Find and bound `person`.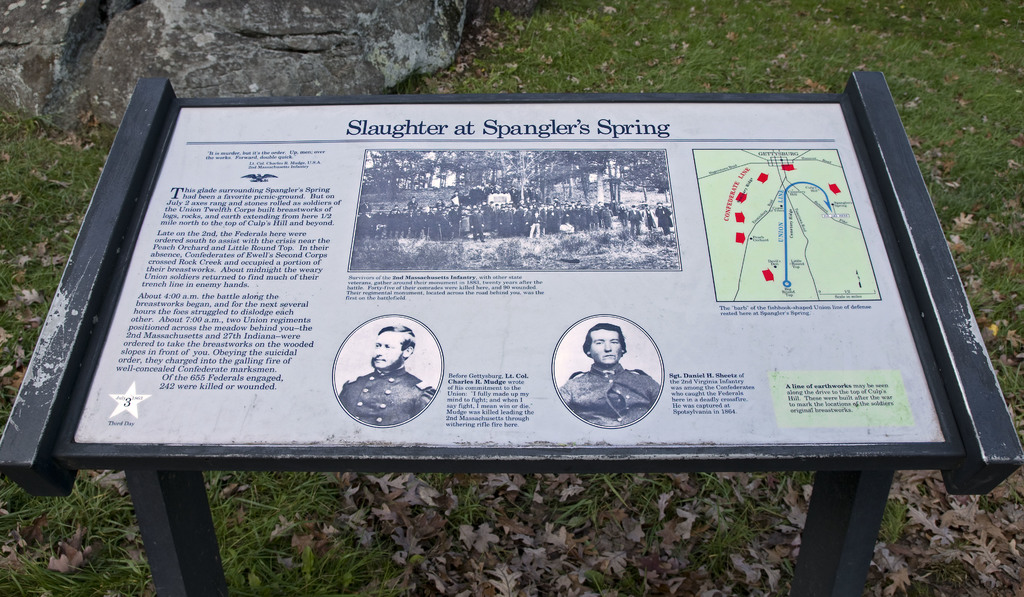
Bound: [x1=337, y1=325, x2=438, y2=422].
